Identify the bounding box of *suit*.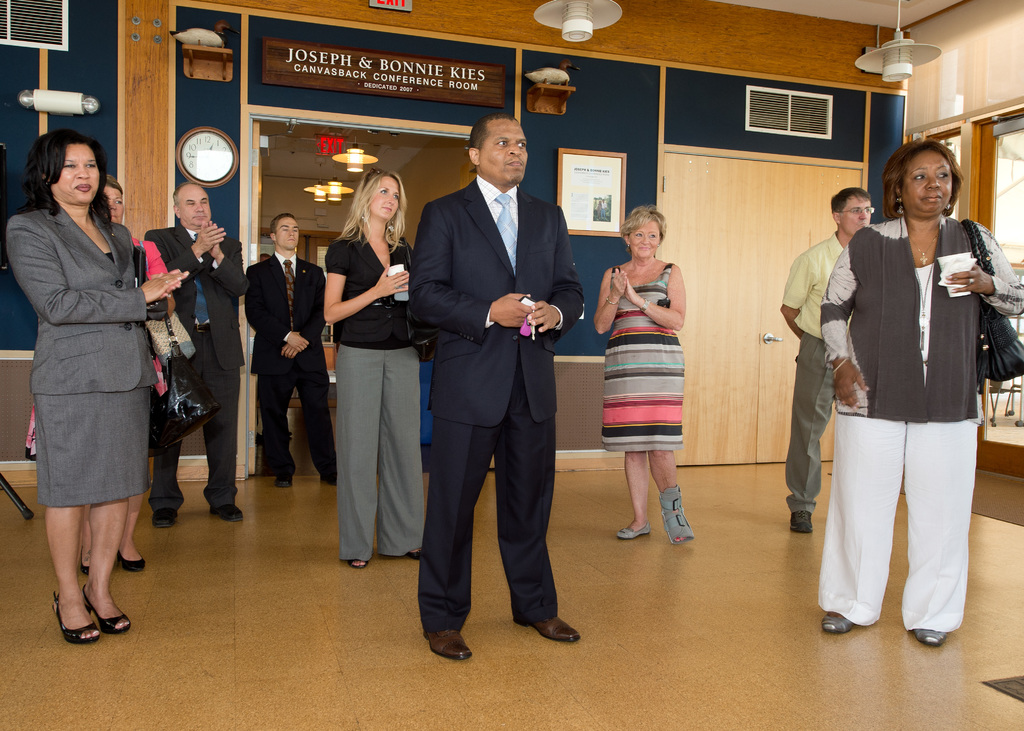
region(241, 245, 334, 476).
